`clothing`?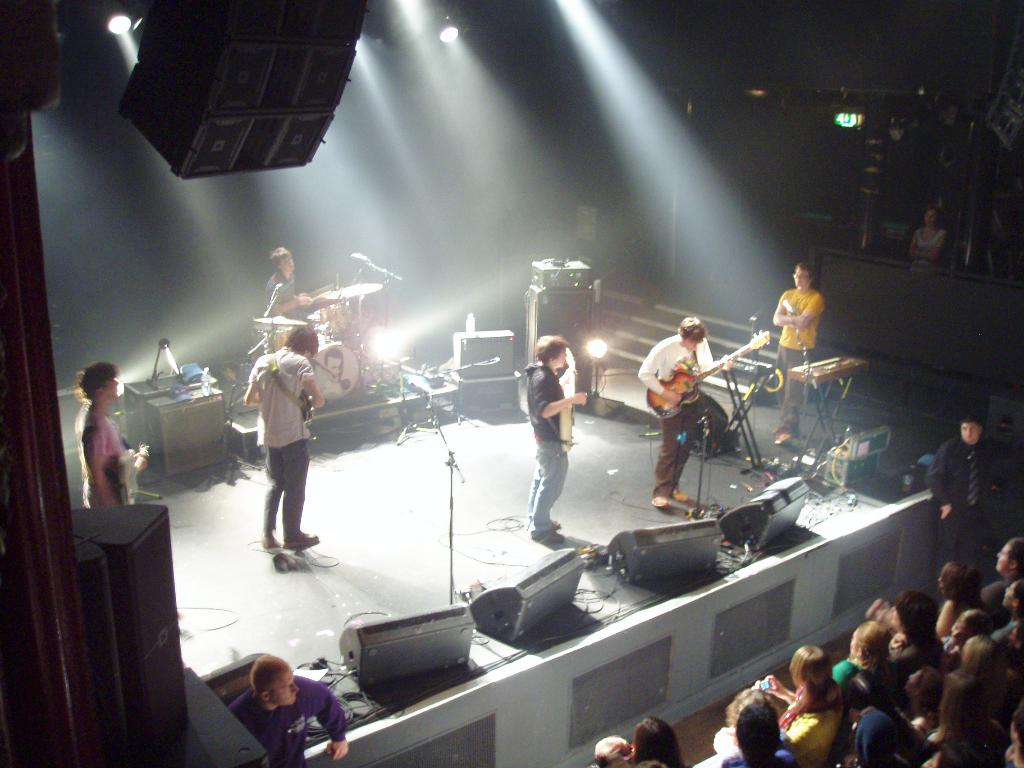
bbox=[522, 351, 570, 446]
